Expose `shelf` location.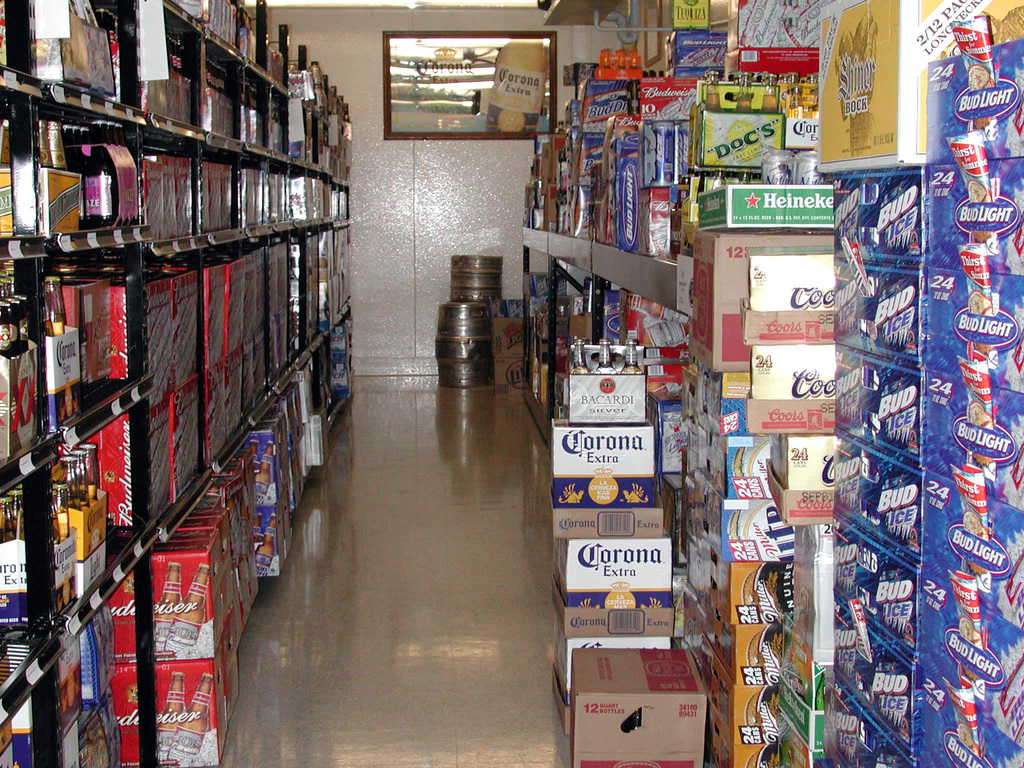
Exposed at l=301, t=172, r=361, b=227.
